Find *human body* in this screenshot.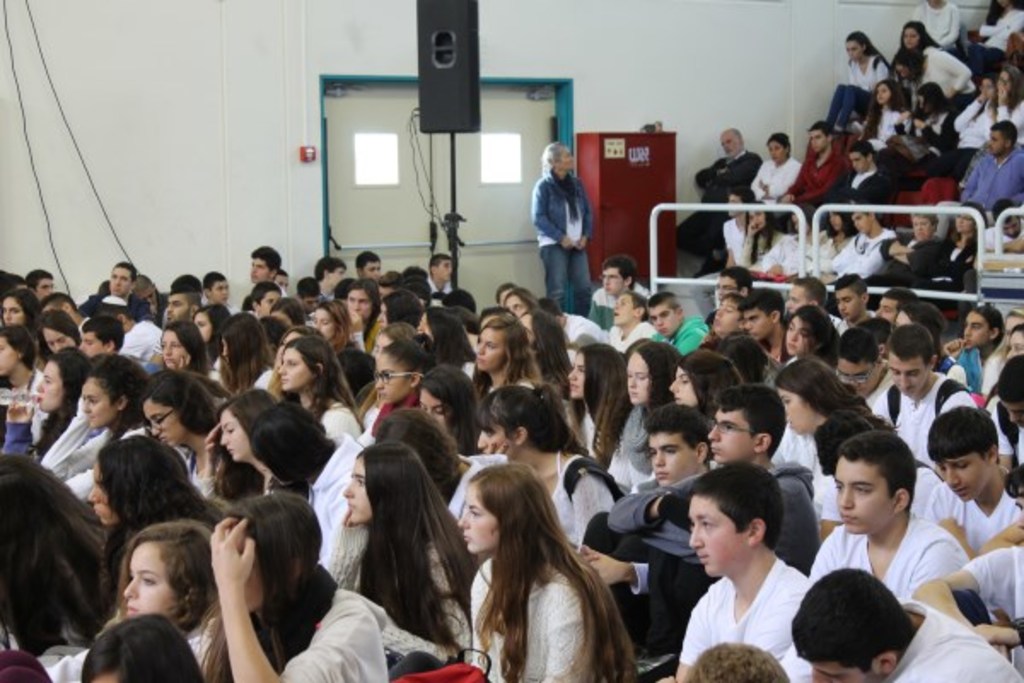
The bounding box for *human body* is x1=514, y1=309, x2=568, y2=389.
